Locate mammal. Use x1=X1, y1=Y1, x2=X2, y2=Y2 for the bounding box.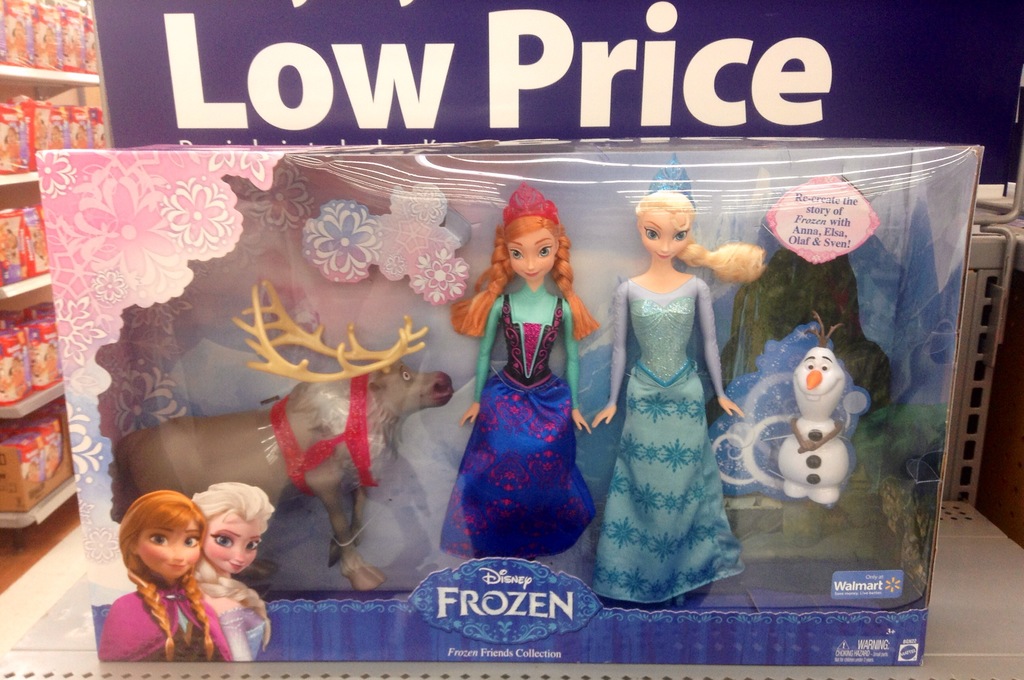
x1=47, y1=124, x2=61, y2=148.
